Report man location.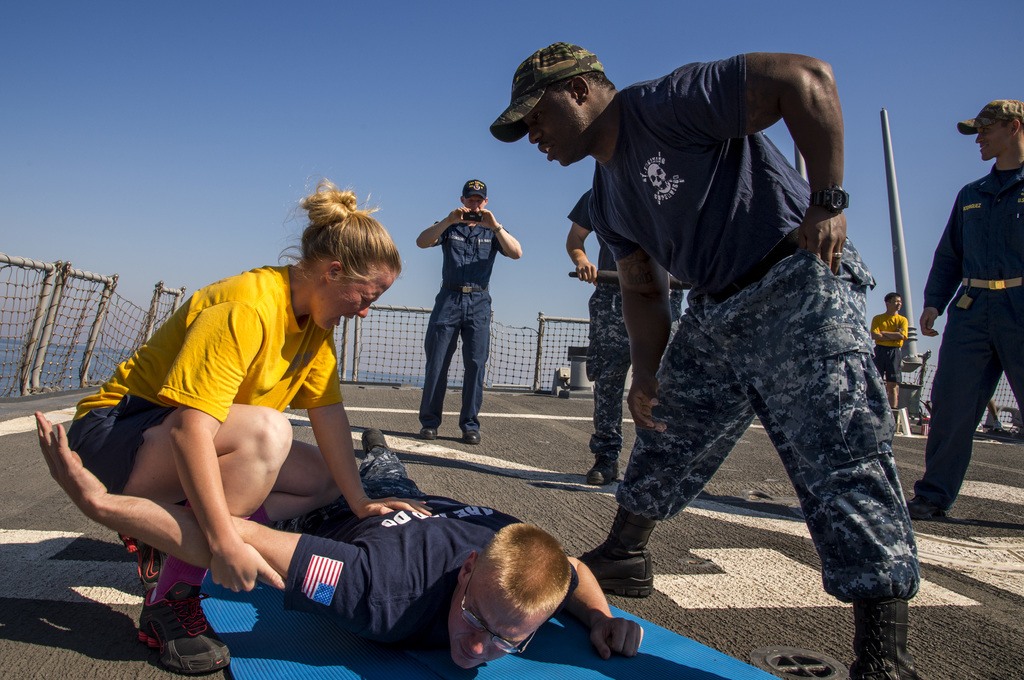
Report: {"left": 406, "top": 171, "right": 531, "bottom": 445}.
